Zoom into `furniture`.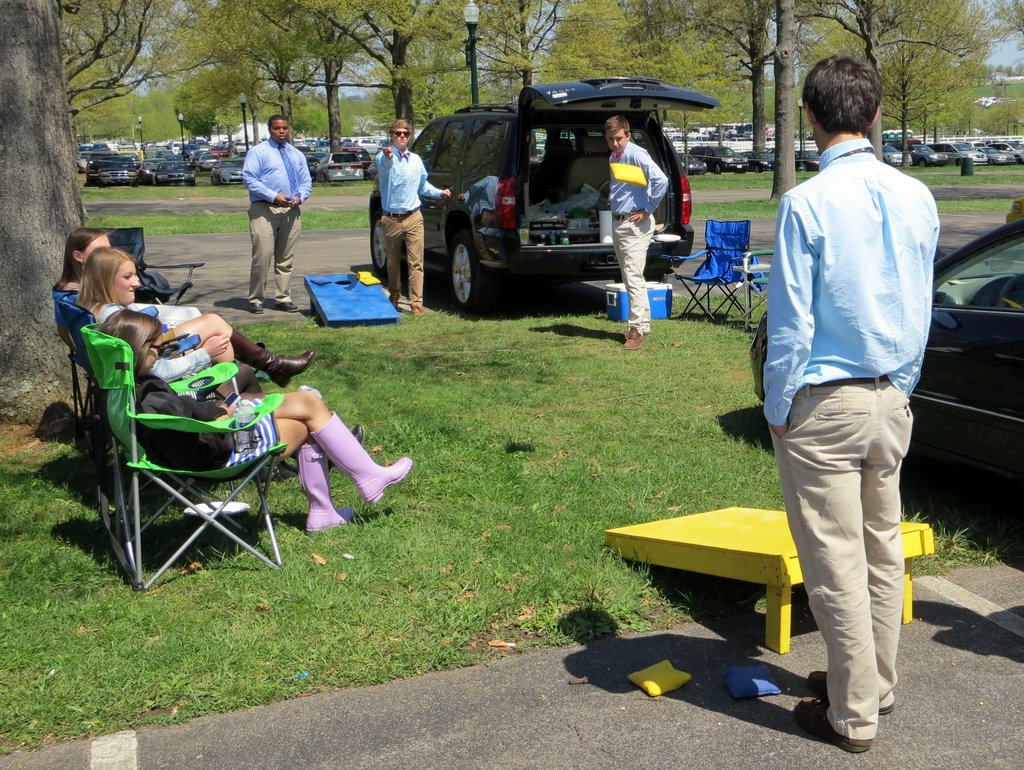
Zoom target: select_region(77, 320, 284, 595).
